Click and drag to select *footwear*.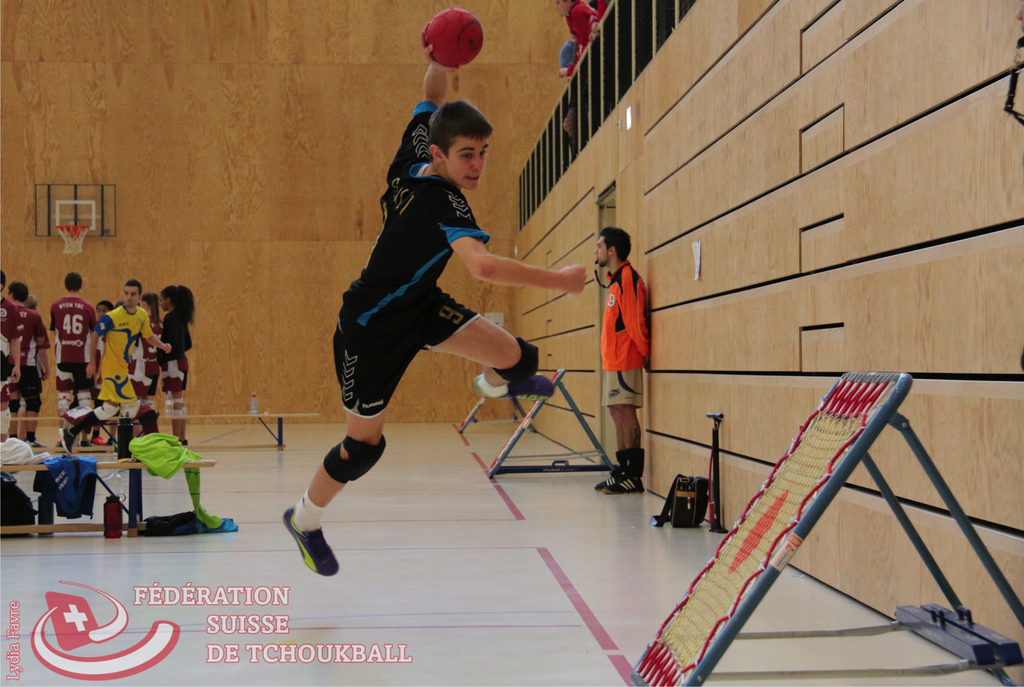
Selection: (x1=473, y1=374, x2=557, y2=402).
